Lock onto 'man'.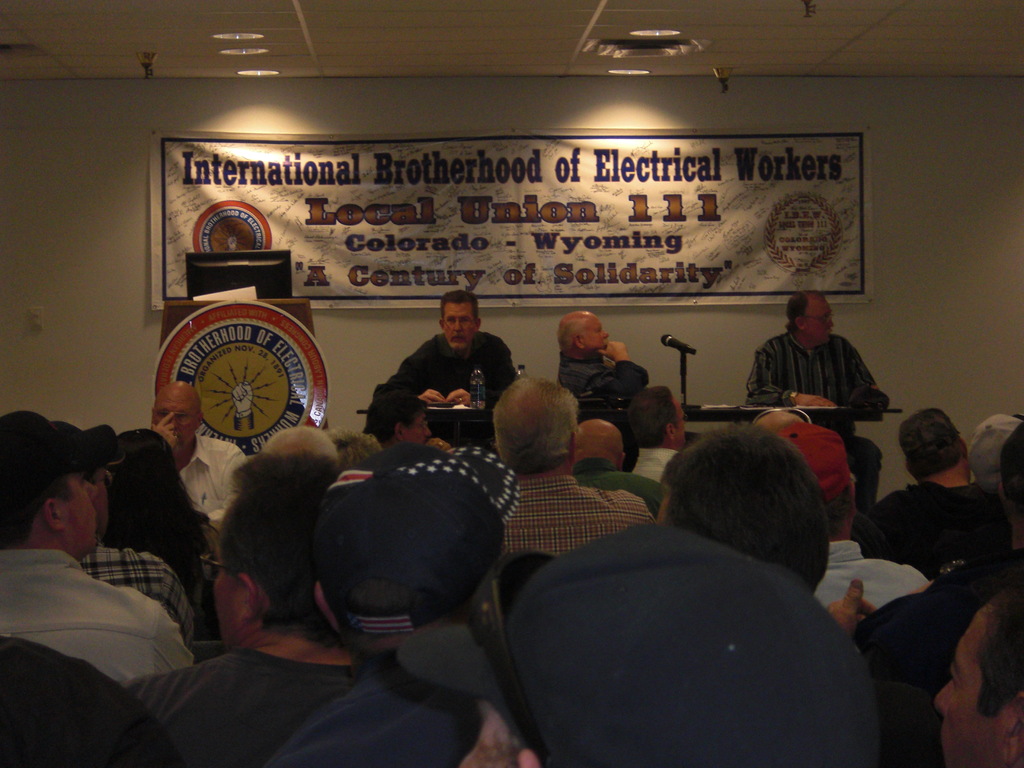
Locked: region(283, 446, 495, 767).
